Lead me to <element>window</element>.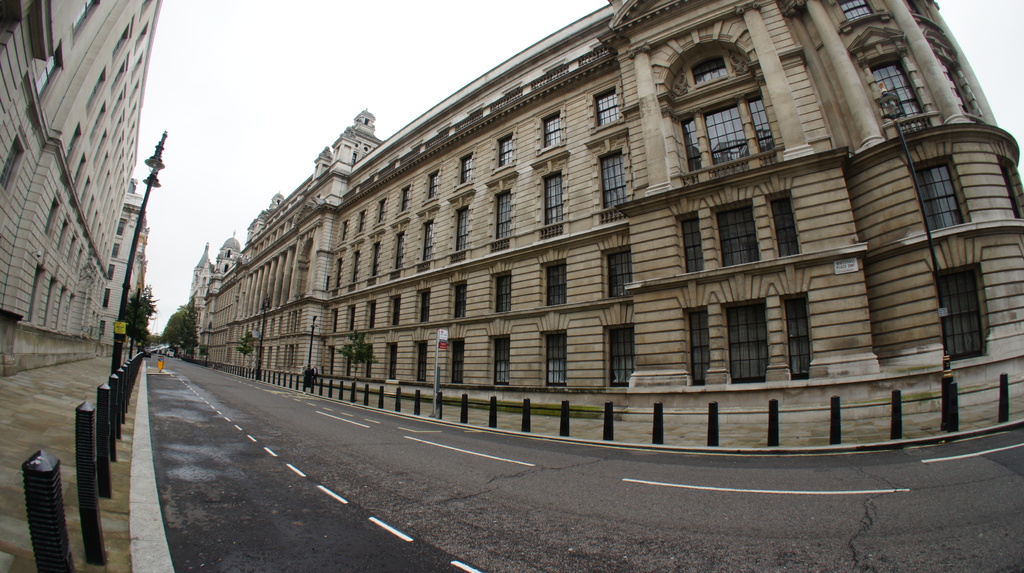
Lead to box=[347, 306, 353, 330].
